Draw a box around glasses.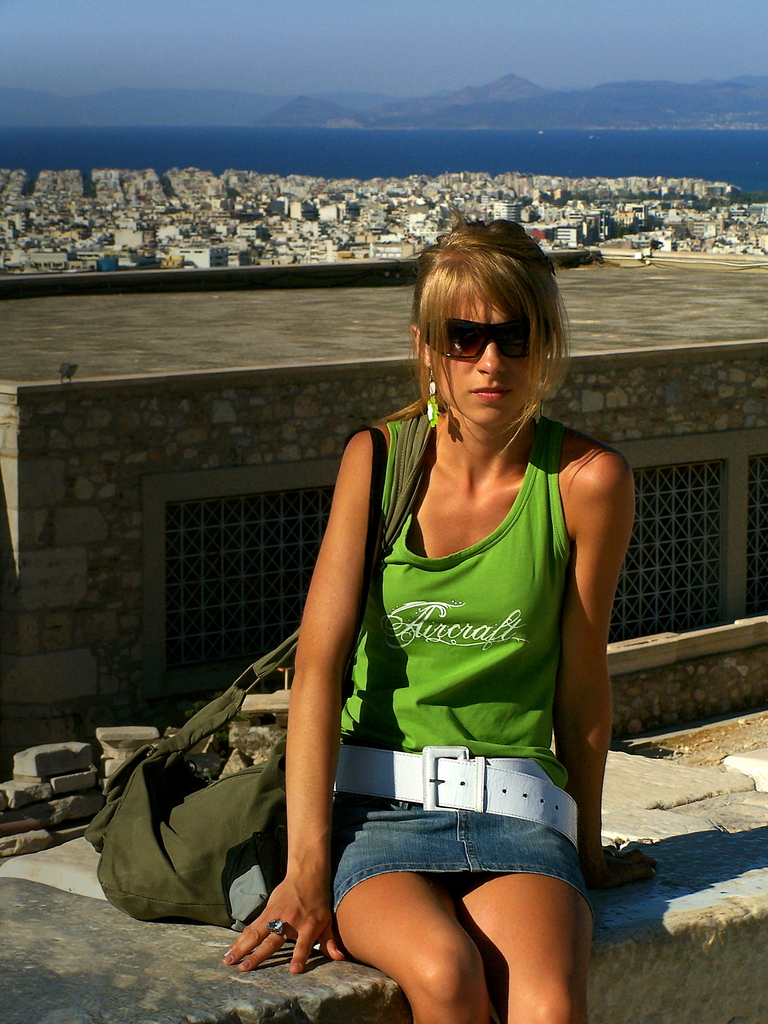
crop(437, 315, 565, 366).
